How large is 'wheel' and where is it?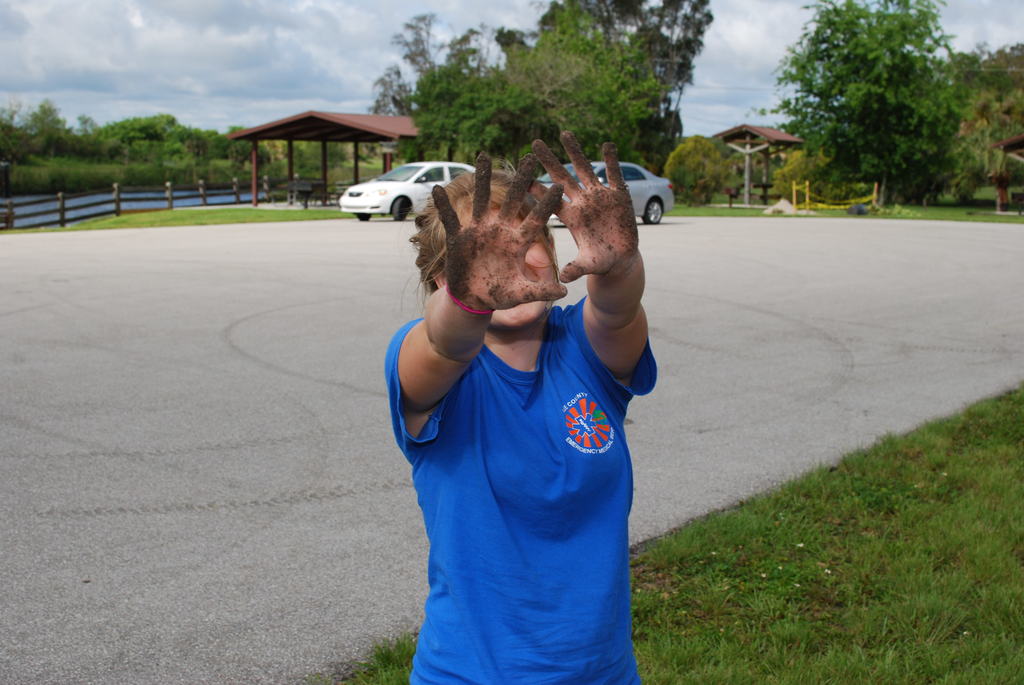
Bounding box: crop(357, 210, 374, 223).
